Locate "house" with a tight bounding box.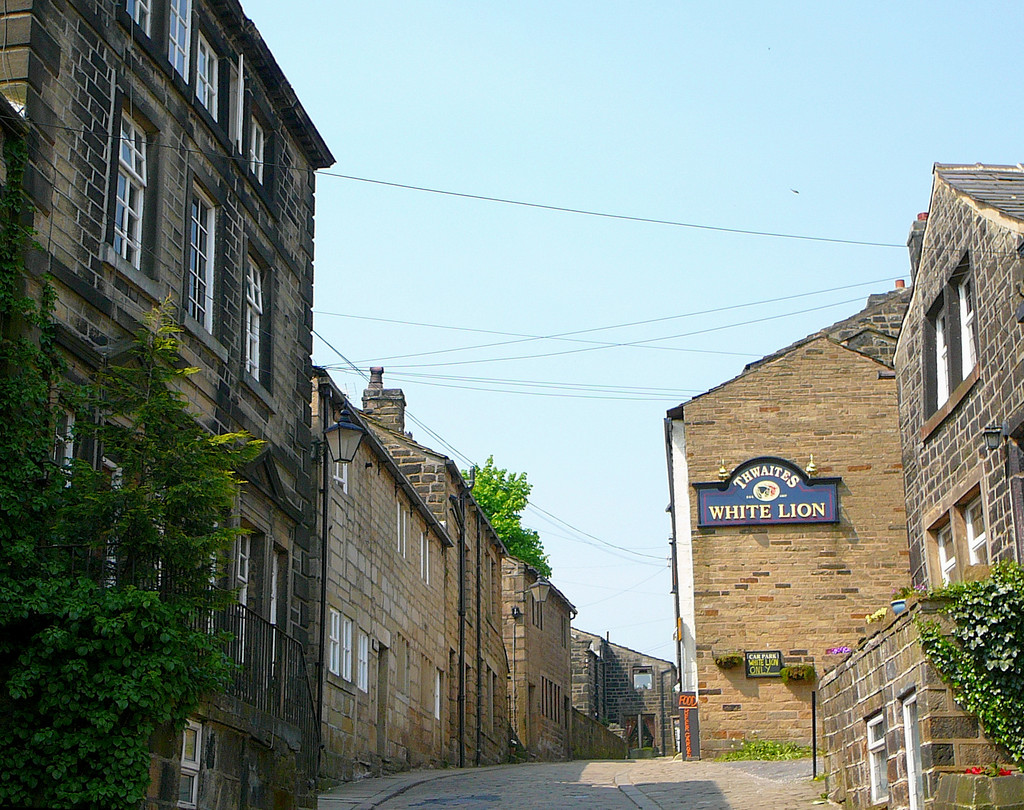
0, 1, 307, 809.
